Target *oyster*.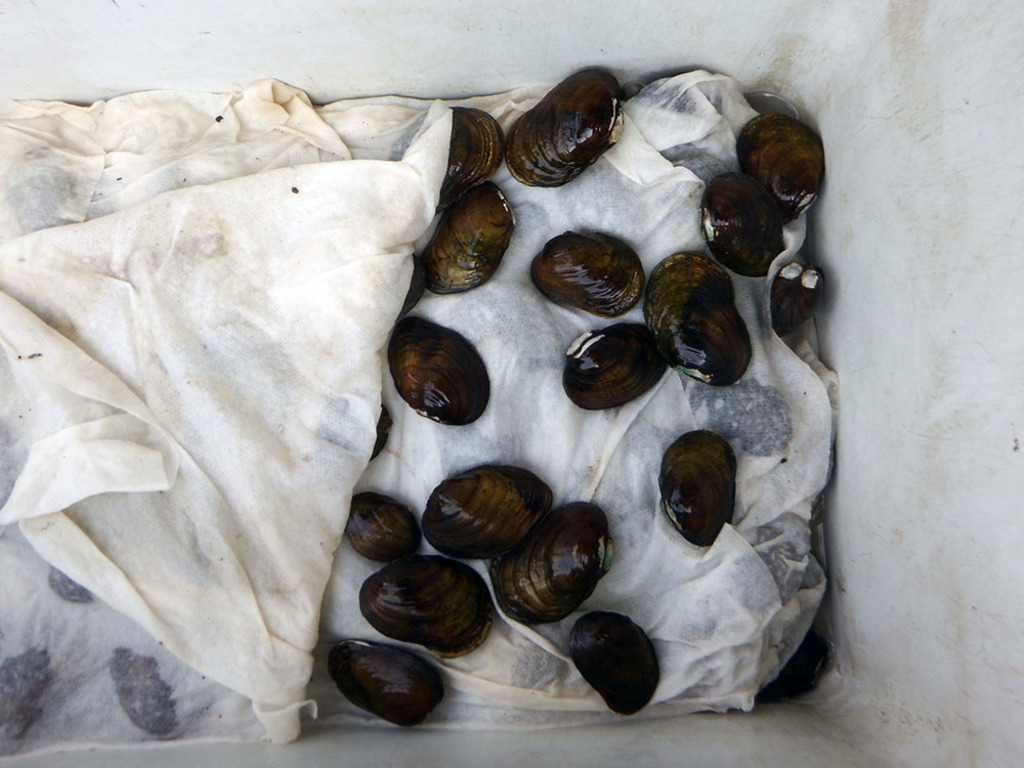
Target region: [364, 552, 500, 655].
